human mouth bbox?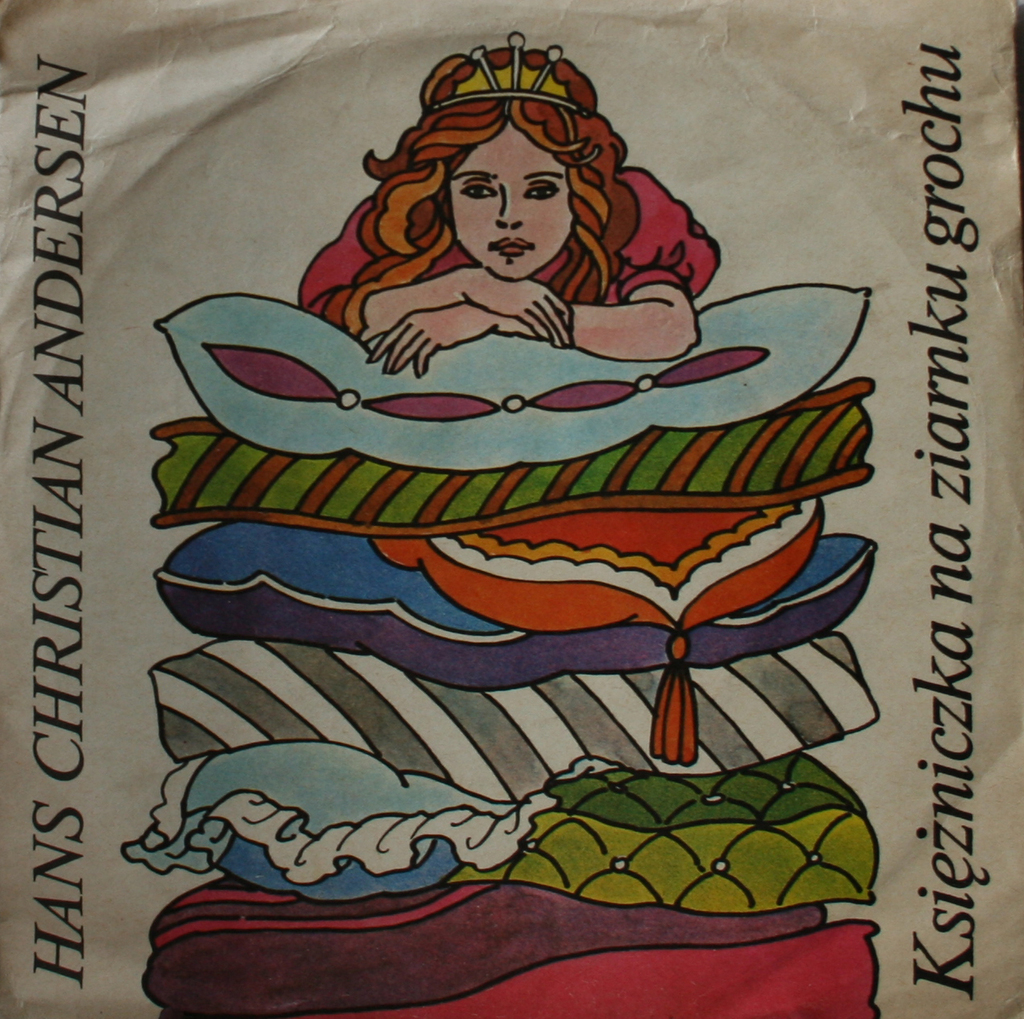
485 234 536 255
